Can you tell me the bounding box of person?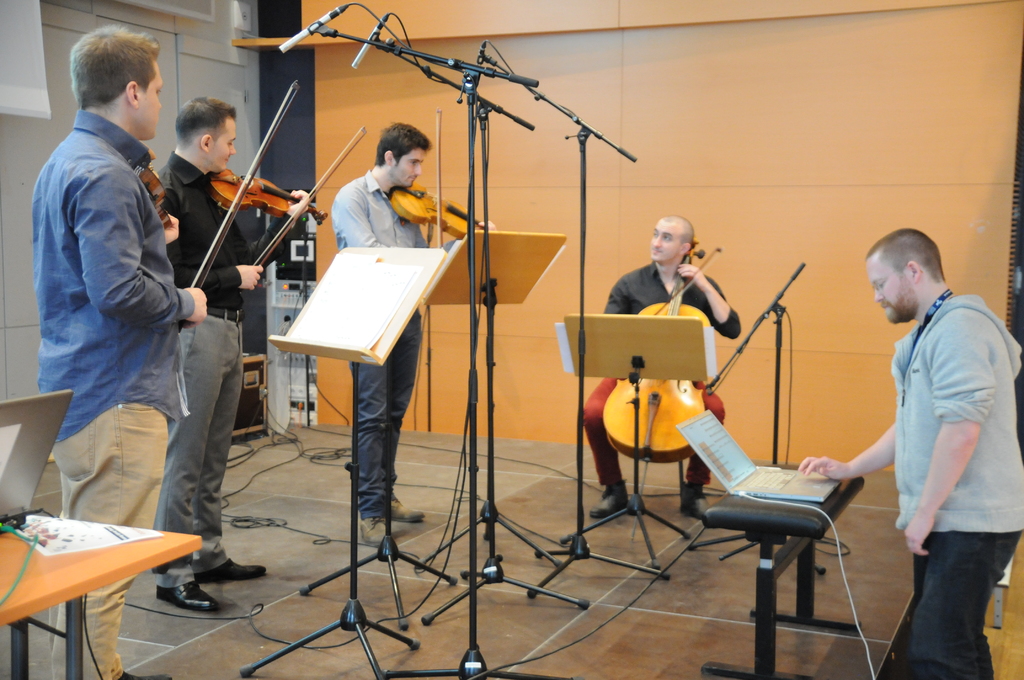
<bbox>145, 101, 305, 609</bbox>.
